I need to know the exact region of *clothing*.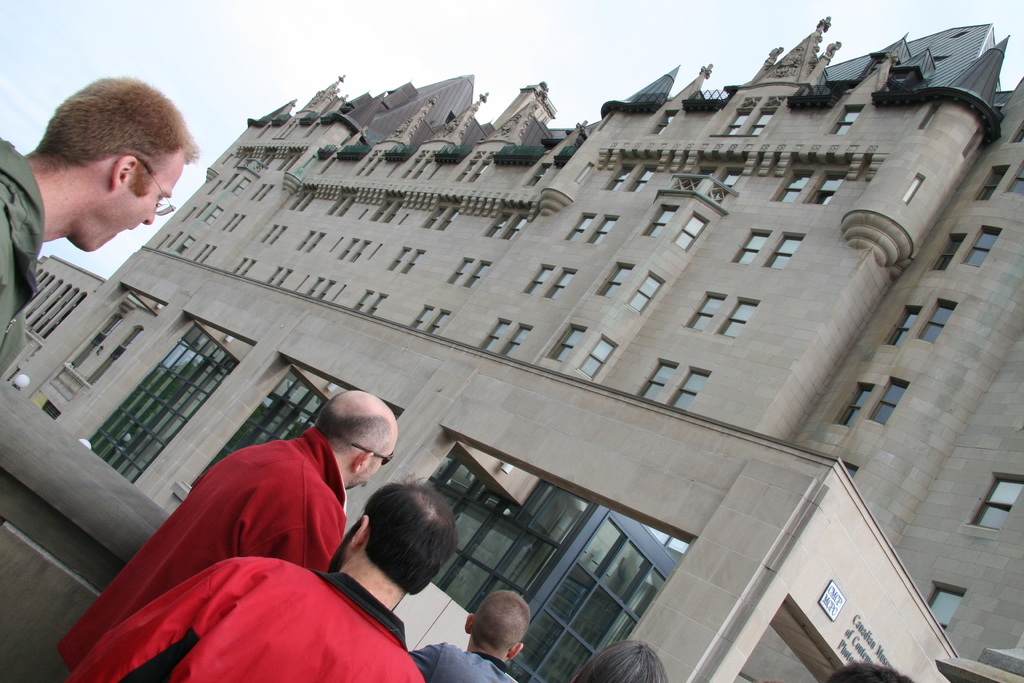
Region: locate(60, 425, 346, 673).
